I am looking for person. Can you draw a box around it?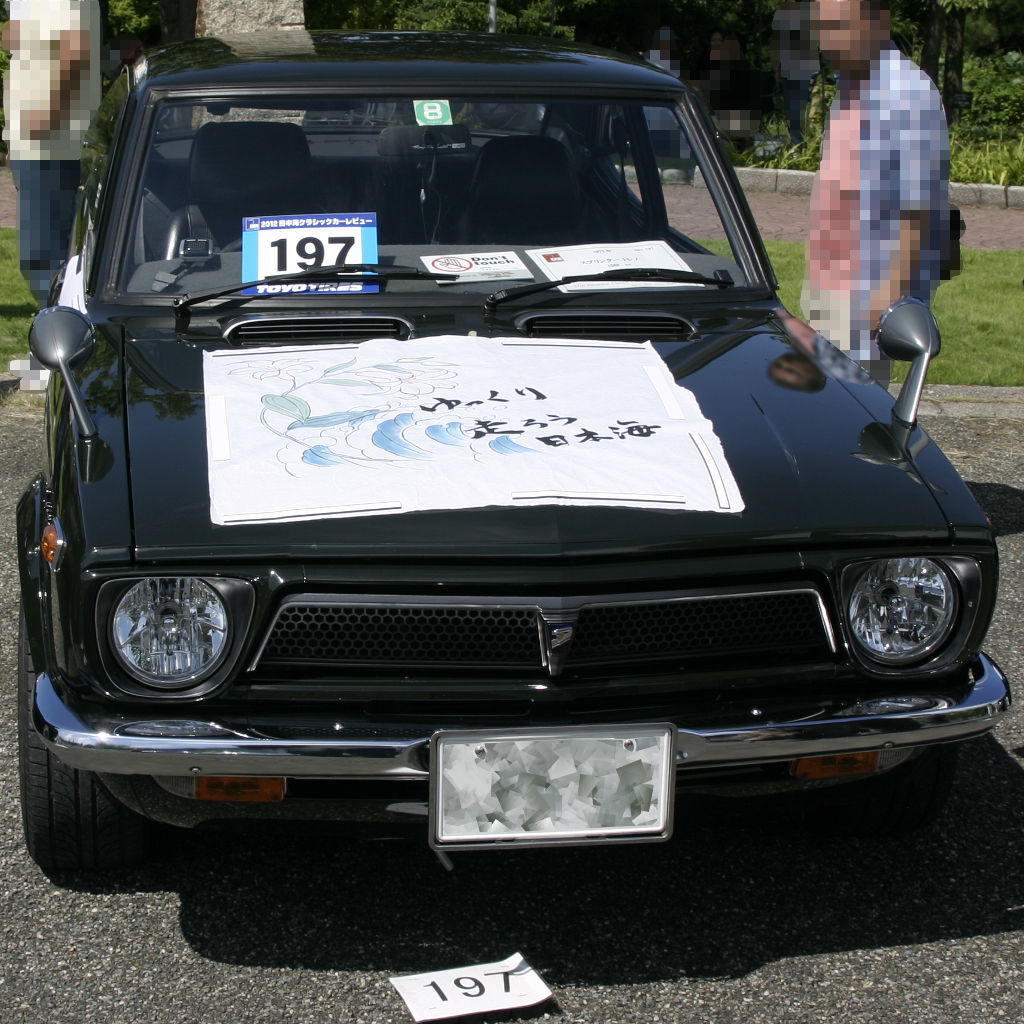
Sure, the bounding box is <box>2,0,110,305</box>.
